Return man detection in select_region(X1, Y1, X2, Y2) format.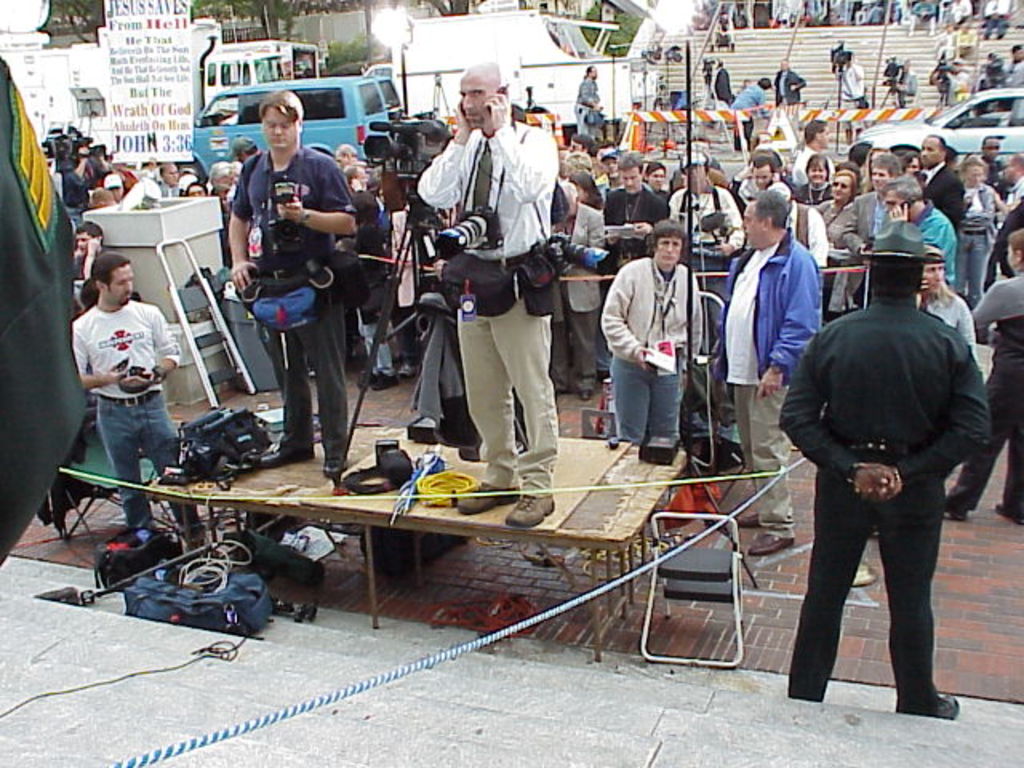
select_region(885, 56, 920, 109).
